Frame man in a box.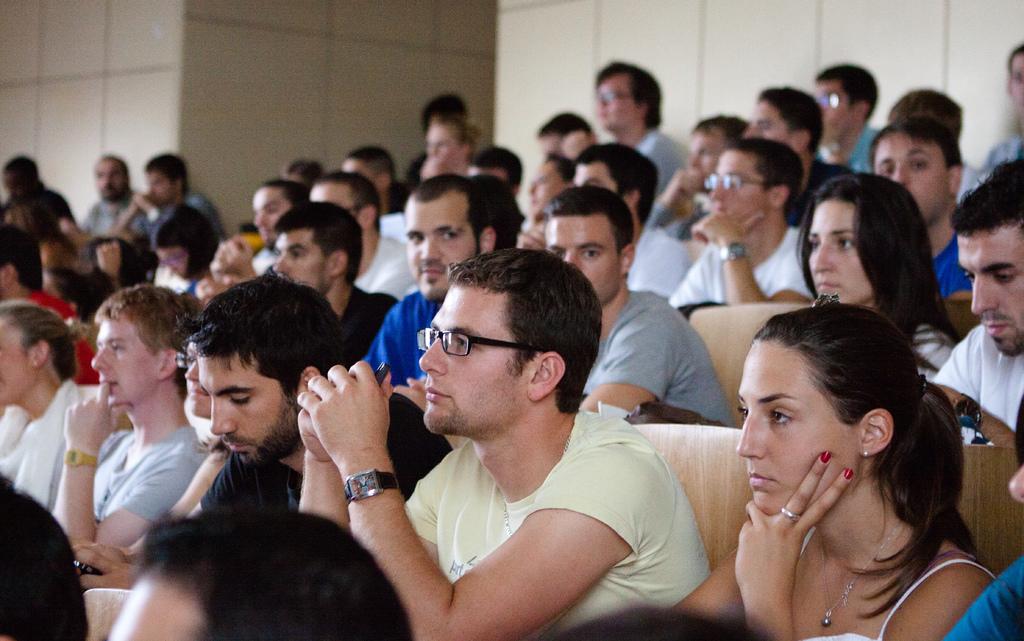
x1=318 y1=238 x2=730 y2=629.
